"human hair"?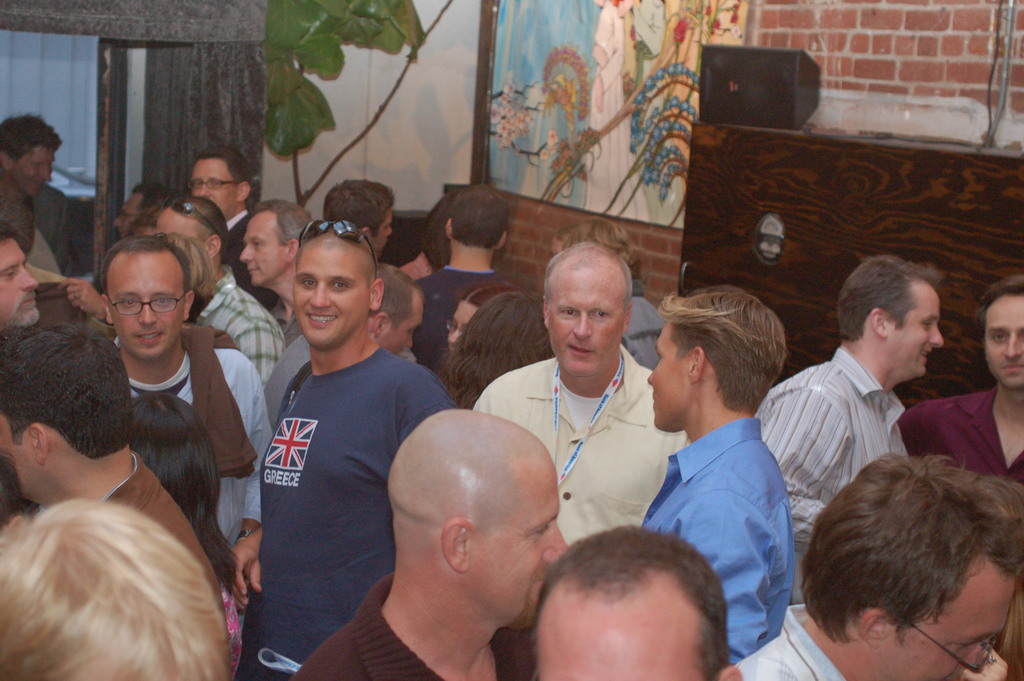
box(656, 282, 792, 416)
